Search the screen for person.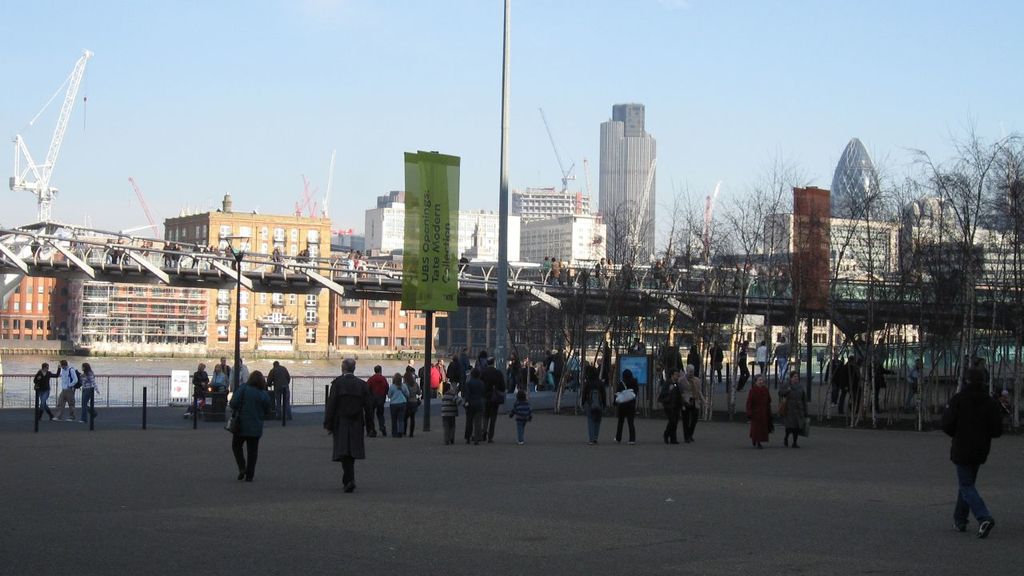
Found at pyautogui.locateOnScreen(367, 364, 390, 443).
